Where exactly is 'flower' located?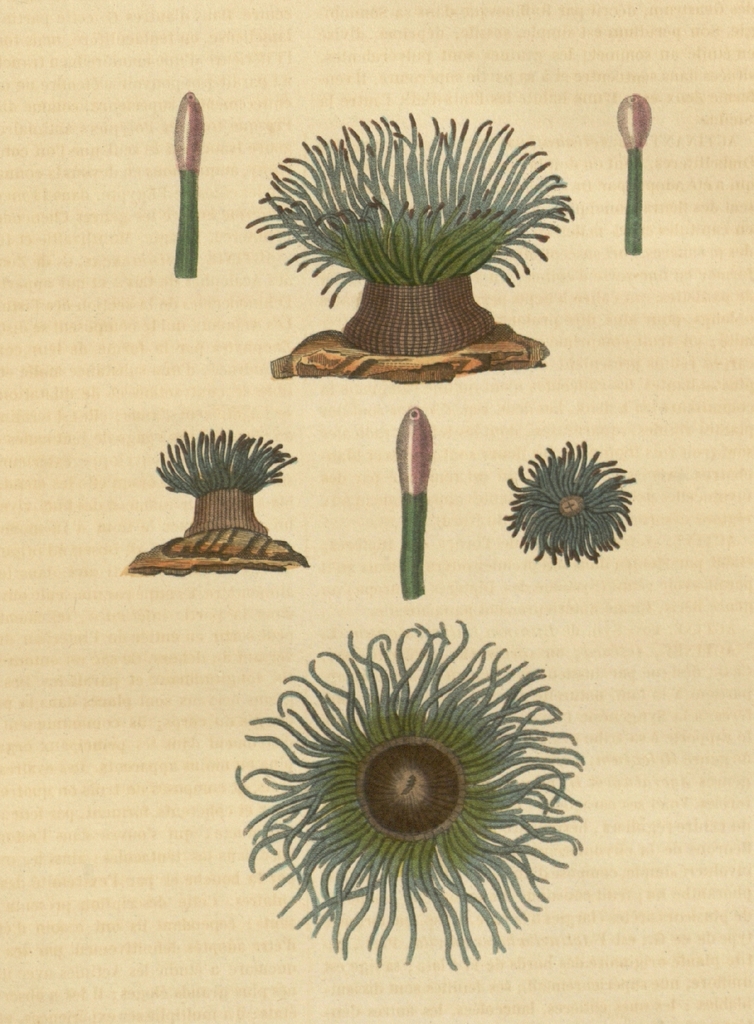
Its bounding box is 499 417 629 566.
